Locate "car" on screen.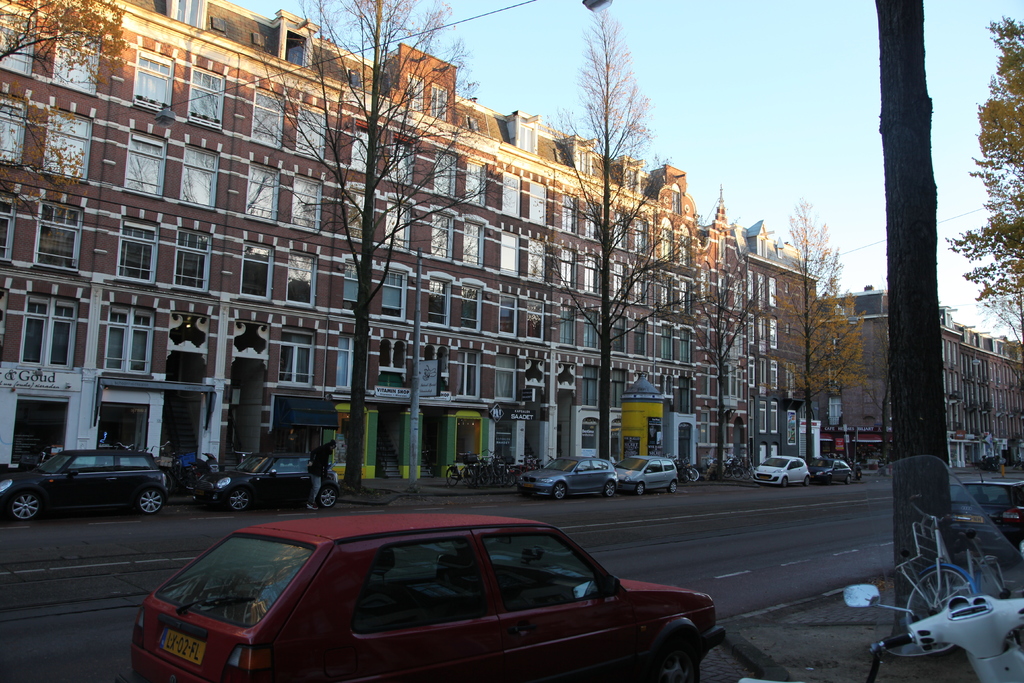
On screen at 613, 457, 677, 496.
